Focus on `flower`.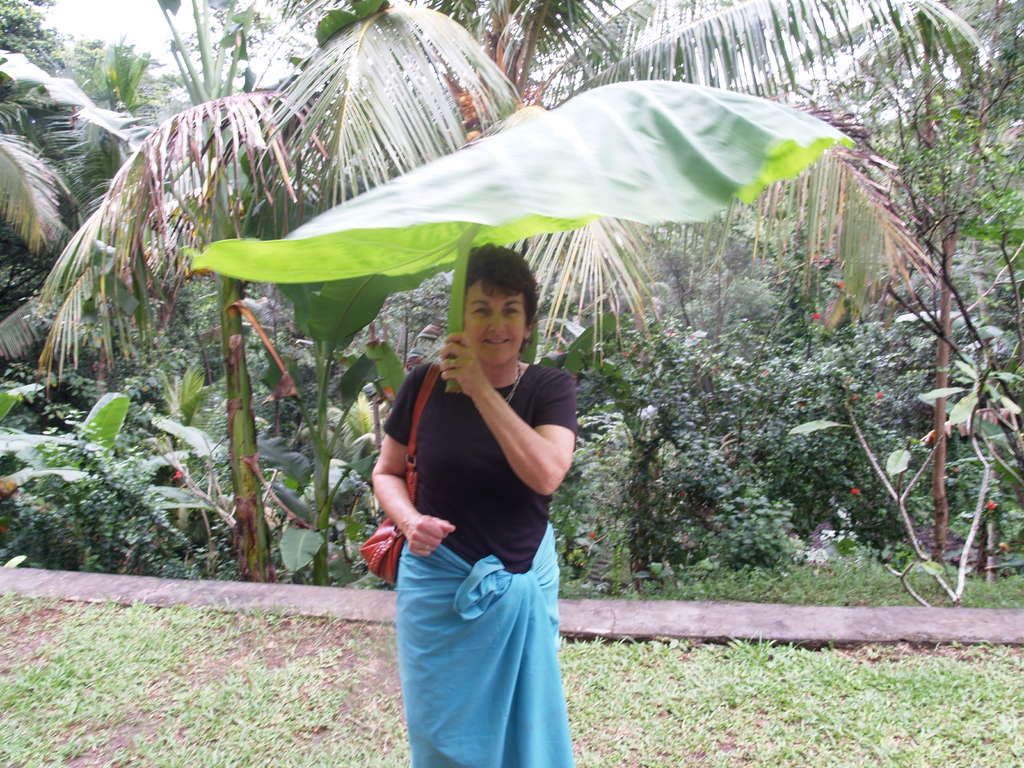
Focused at [169,467,181,480].
